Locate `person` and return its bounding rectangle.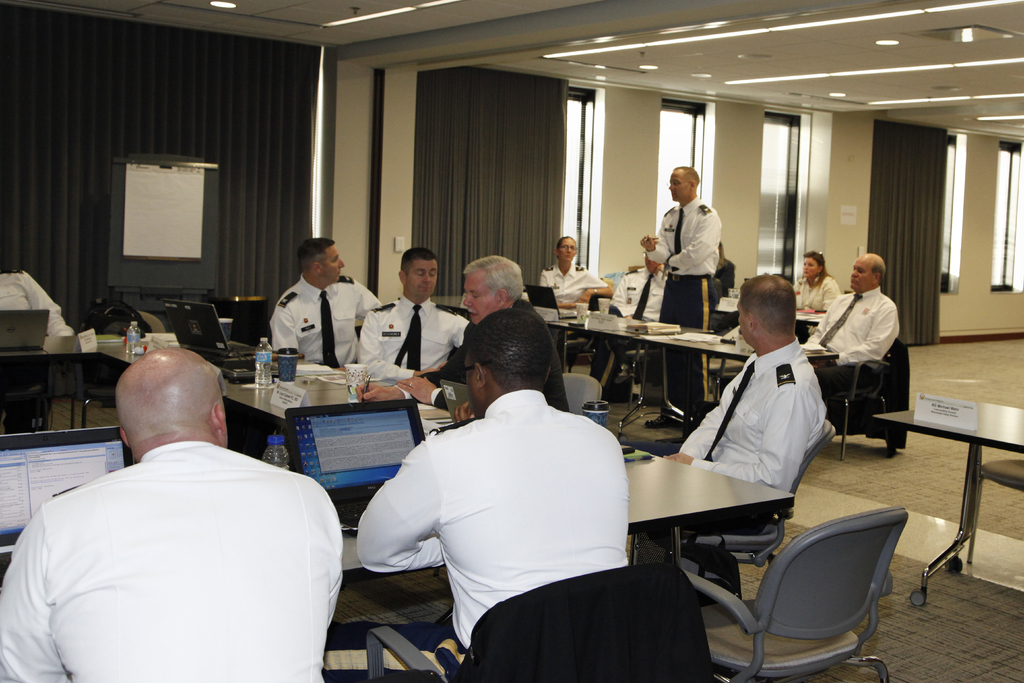
locate(0, 348, 343, 682).
